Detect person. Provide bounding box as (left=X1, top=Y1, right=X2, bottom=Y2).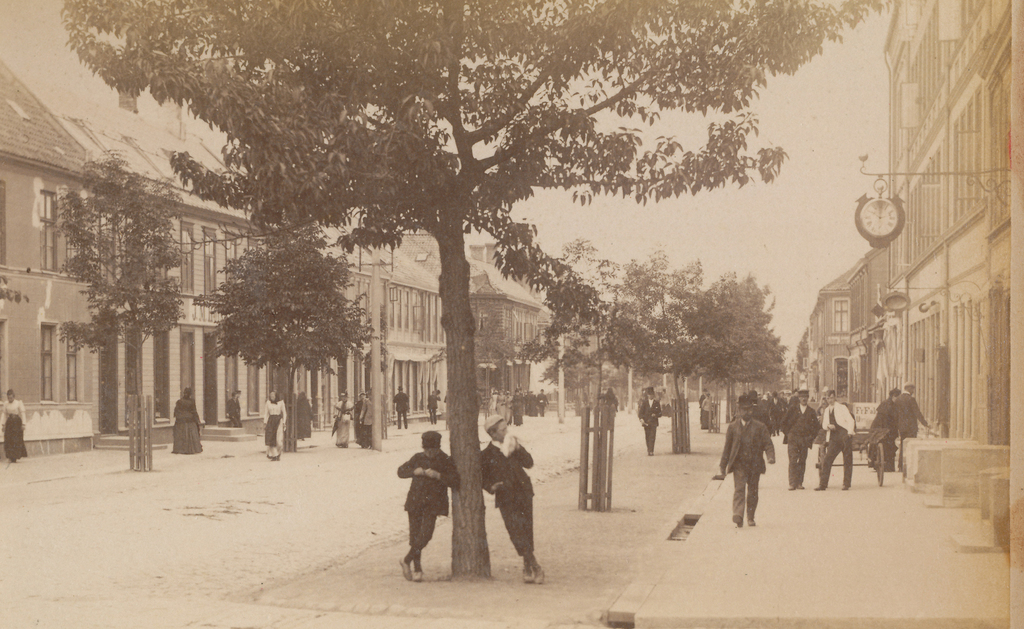
(left=329, top=391, right=355, bottom=445).
